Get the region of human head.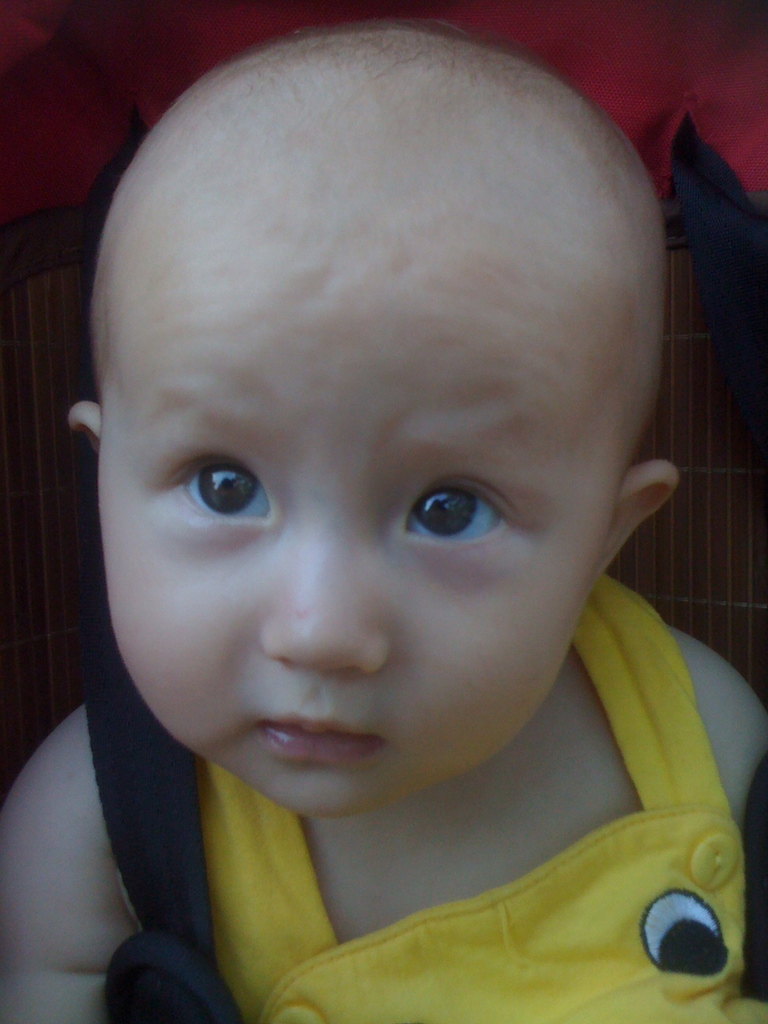
(x1=58, y1=18, x2=688, y2=834).
